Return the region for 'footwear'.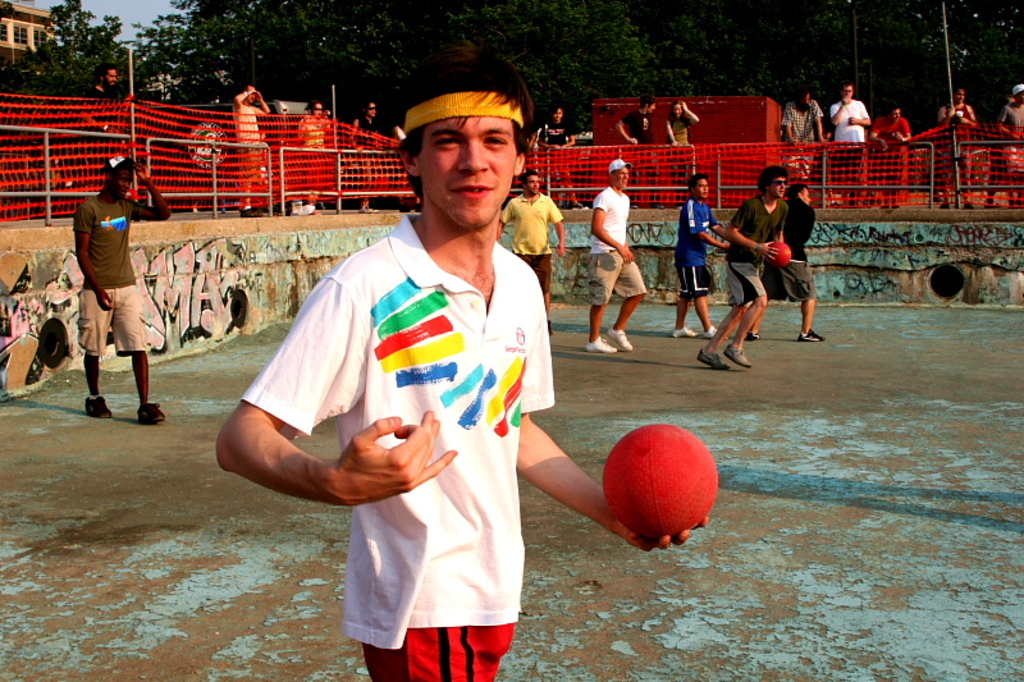
(699, 324, 716, 339).
